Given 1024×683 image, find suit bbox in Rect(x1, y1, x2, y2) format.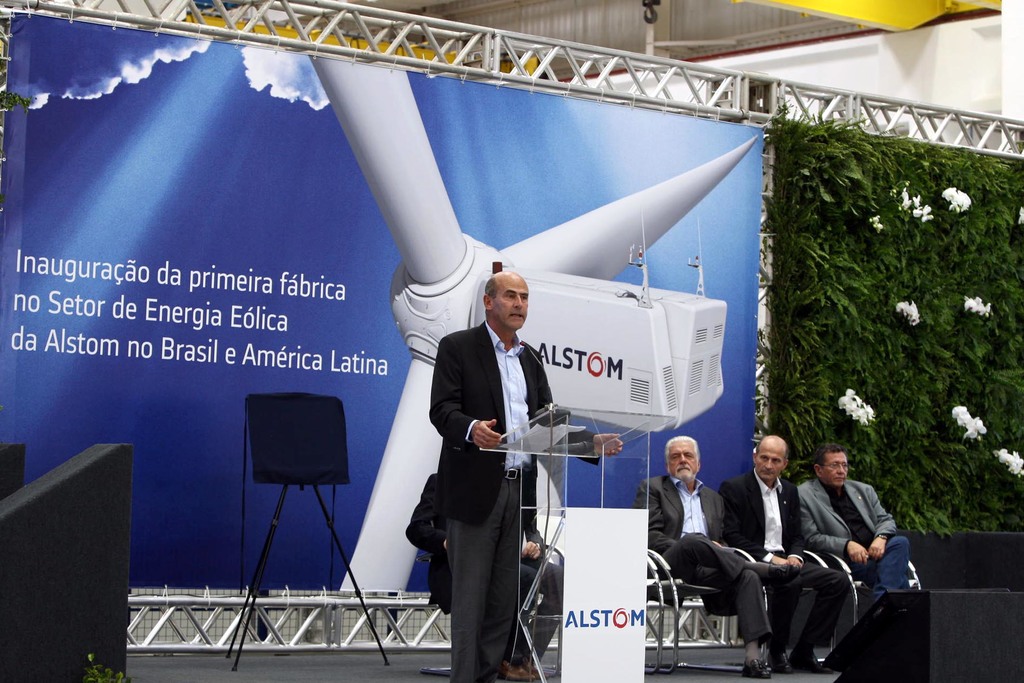
Rect(715, 473, 847, 649).
